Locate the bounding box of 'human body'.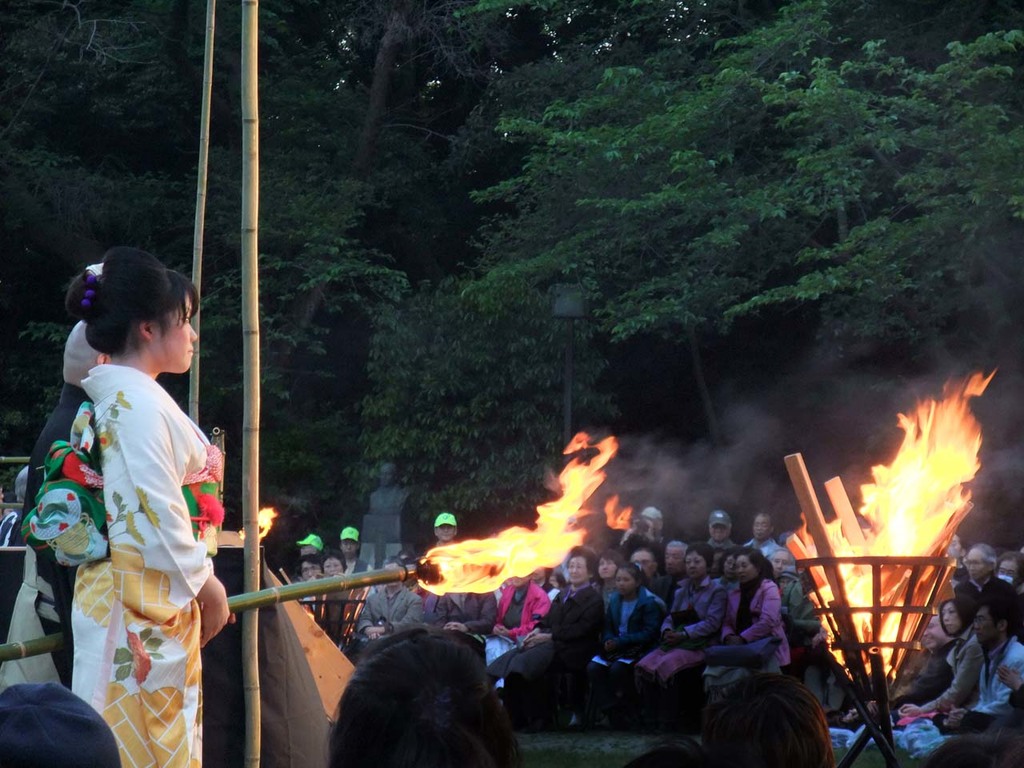
Bounding box: pyautogui.locateOnScreen(300, 552, 320, 582).
